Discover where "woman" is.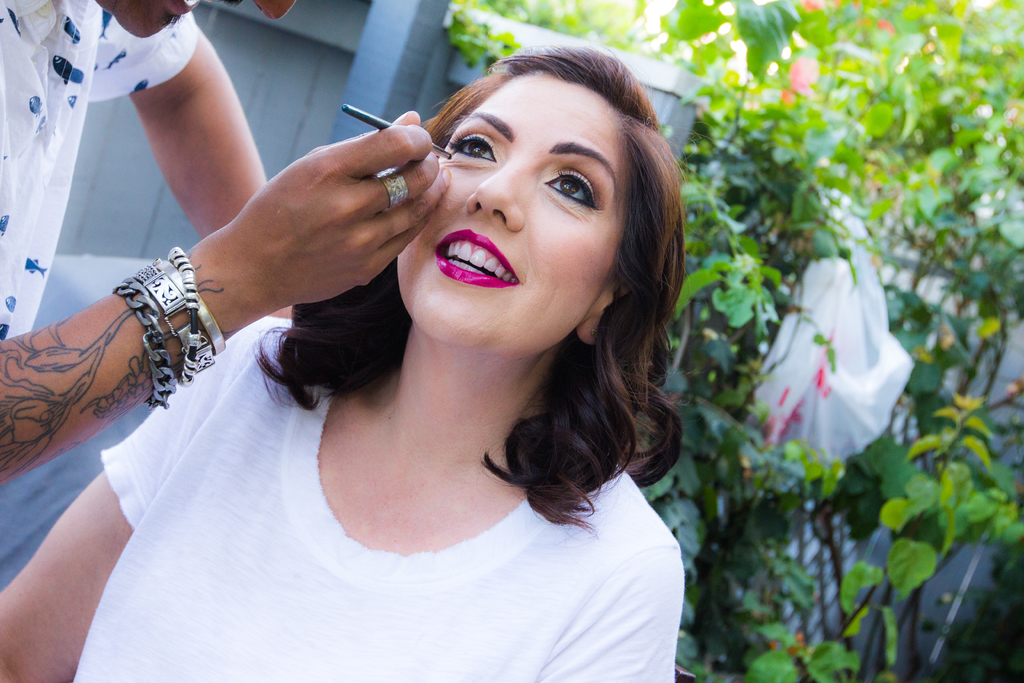
Discovered at left=67, top=23, right=732, bottom=679.
